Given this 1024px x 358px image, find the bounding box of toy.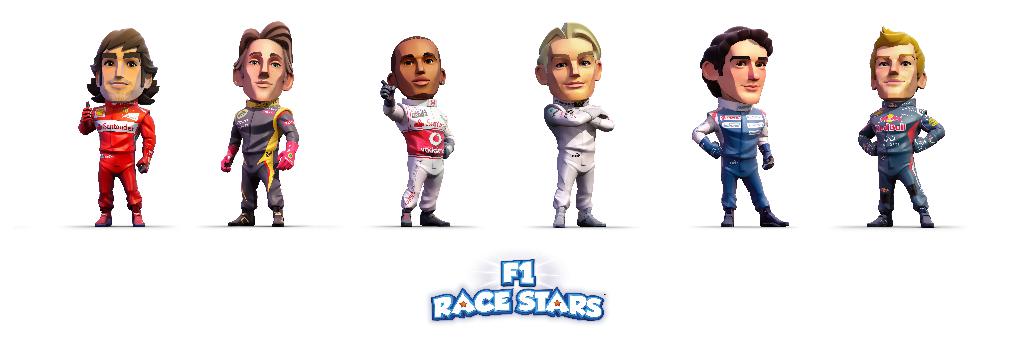
region(858, 27, 944, 224).
